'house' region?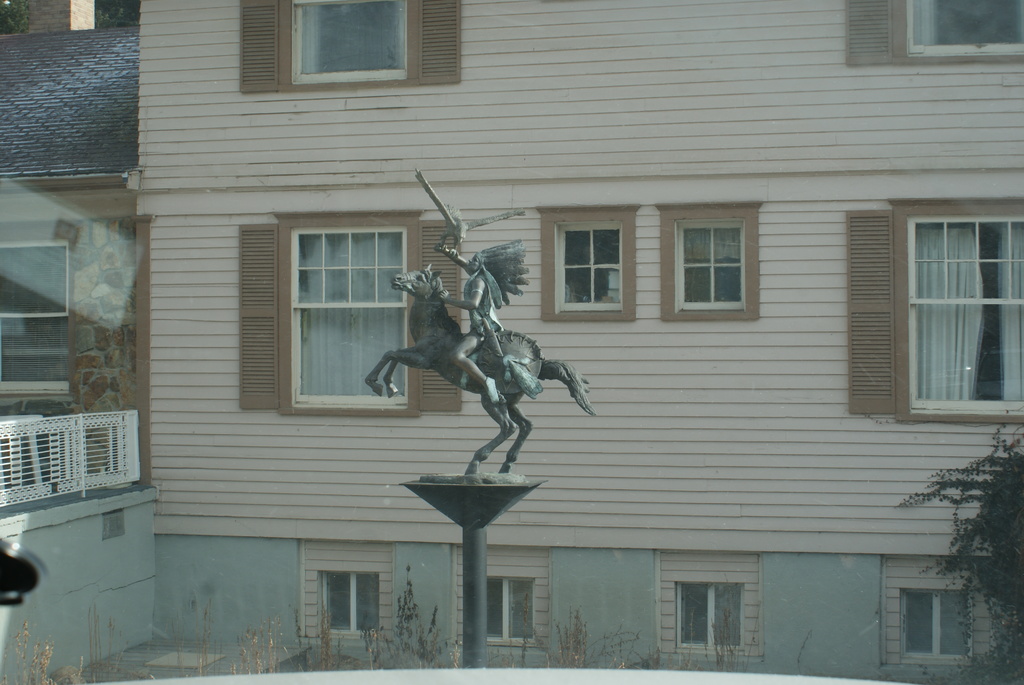
<box>72,31,1023,682</box>
